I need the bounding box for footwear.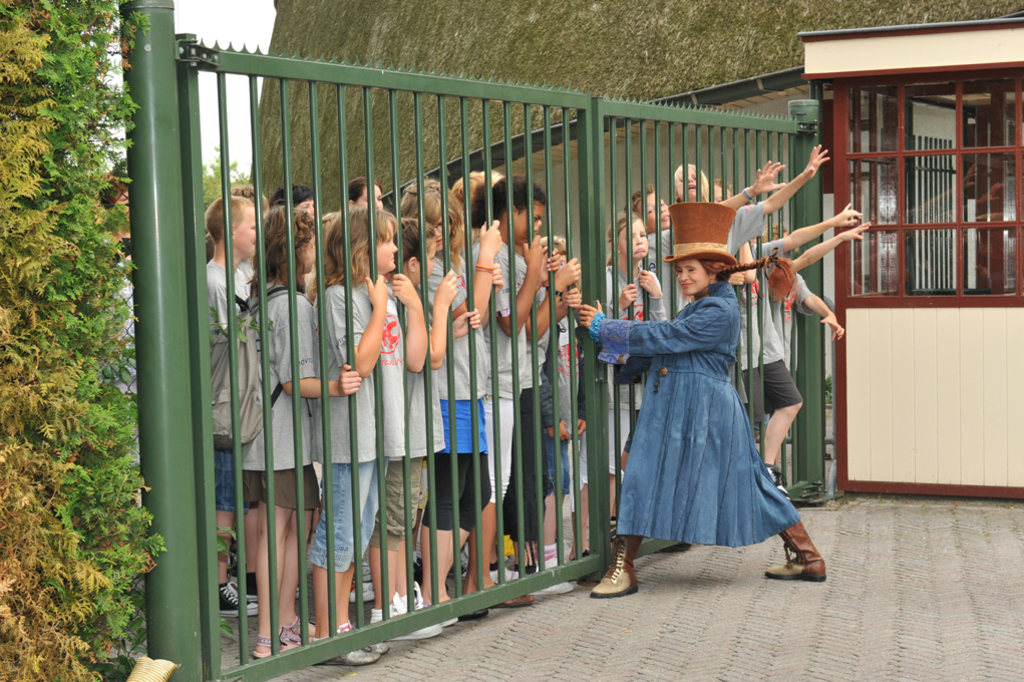
Here it is: [left=764, top=460, right=794, bottom=497].
